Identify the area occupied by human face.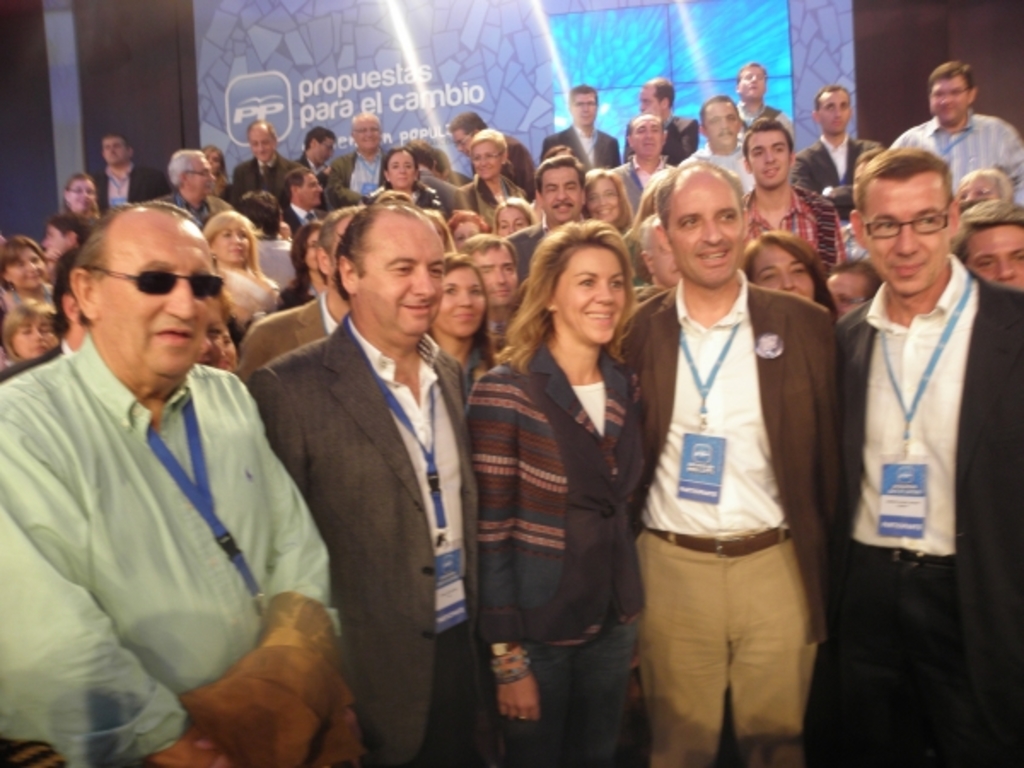
Area: [left=360, top=118, right=381, bottom=145].
